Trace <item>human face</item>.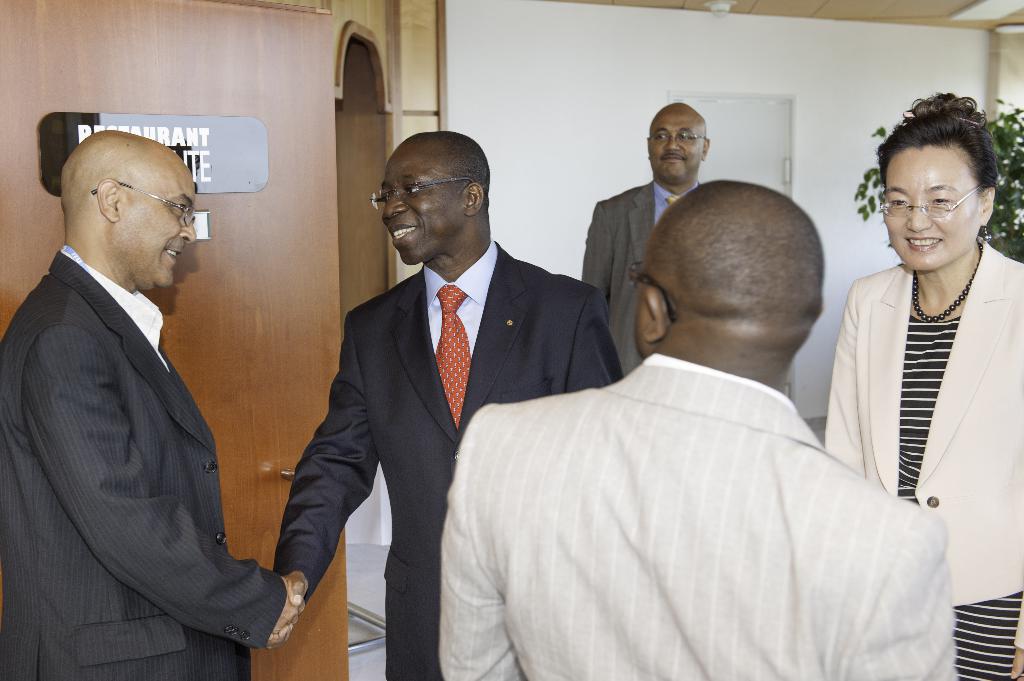
Traced to bbox(885, 162, 975, 268).
